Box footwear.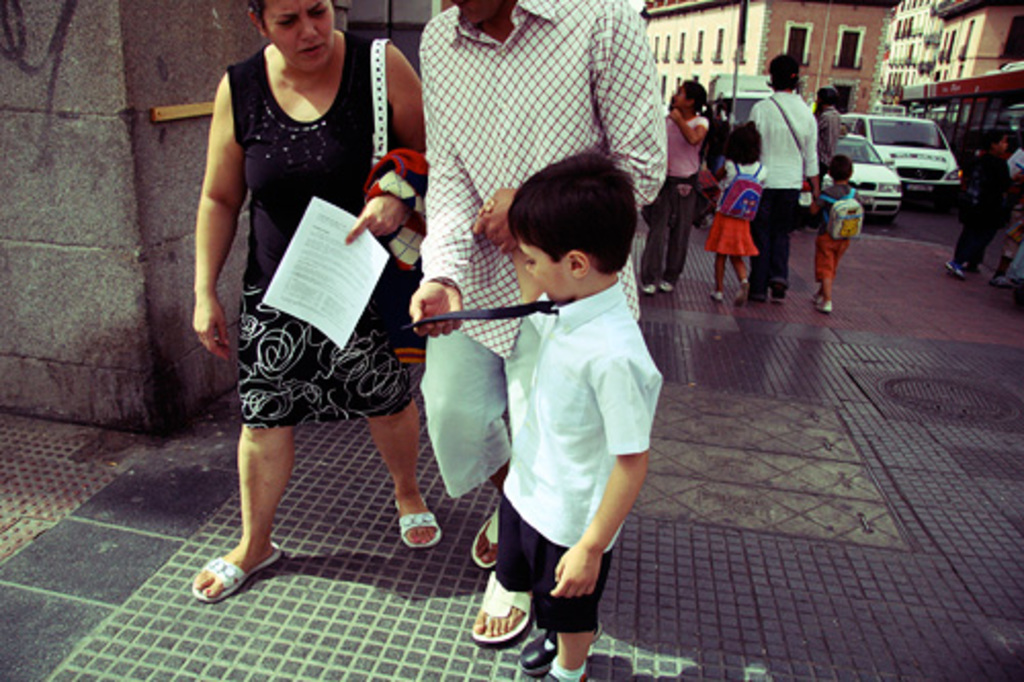
select_region(516, 621, 602, 670).
